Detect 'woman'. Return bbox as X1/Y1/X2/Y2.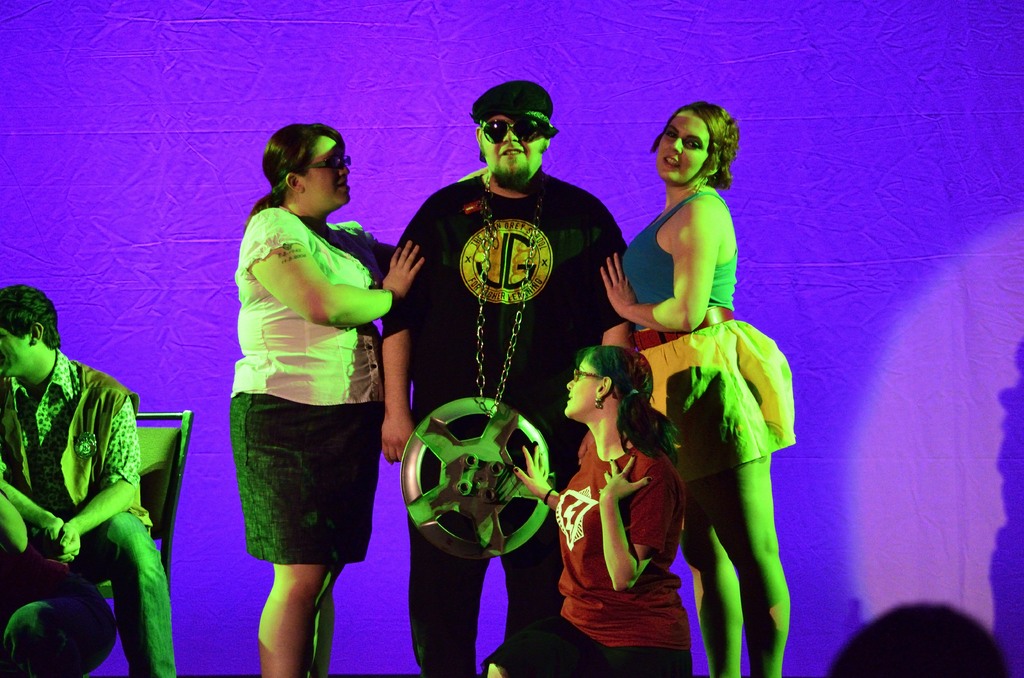
596/101/796/677.
